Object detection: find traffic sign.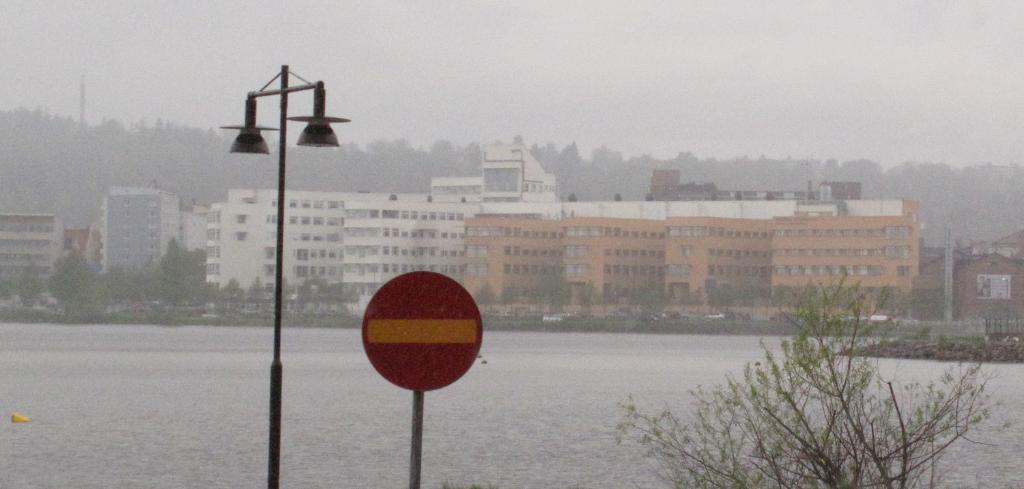
360, 275, 485, 407.
